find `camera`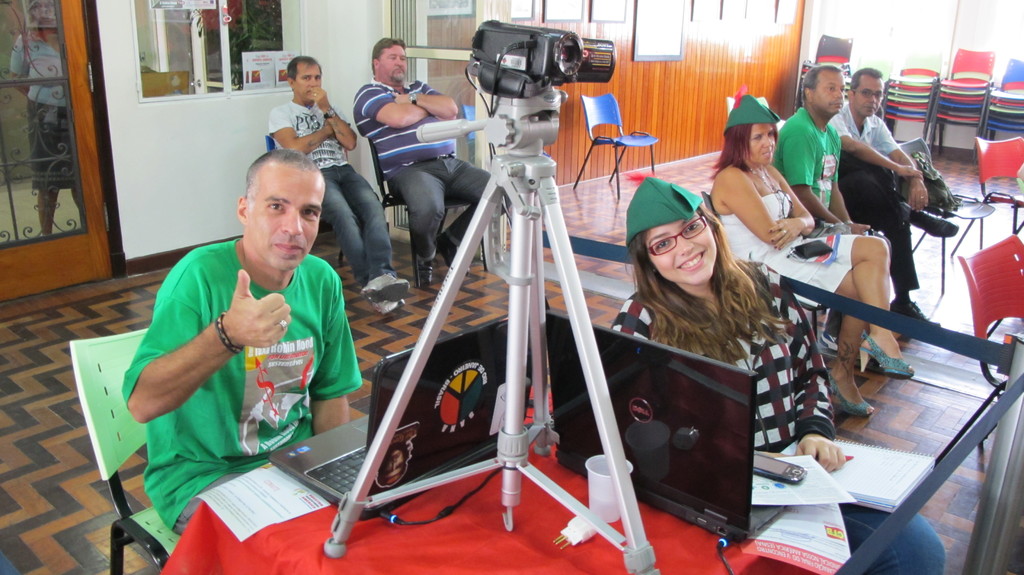
<region>477, 20, 620, 84</region>
